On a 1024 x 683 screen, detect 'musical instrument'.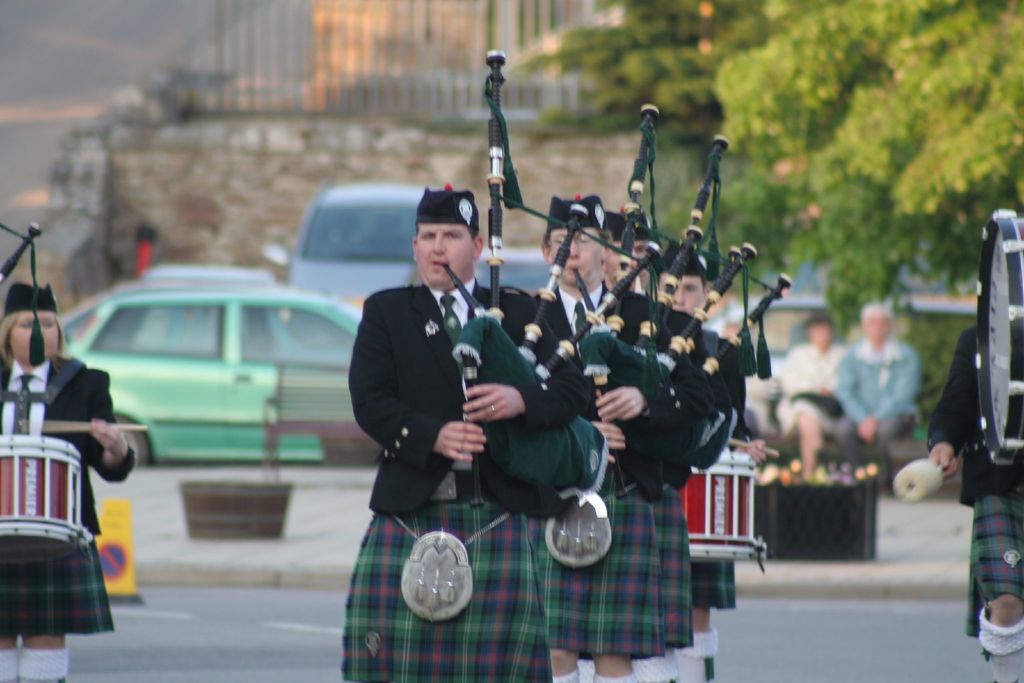
bbox=(440, 45, 668, 511).
